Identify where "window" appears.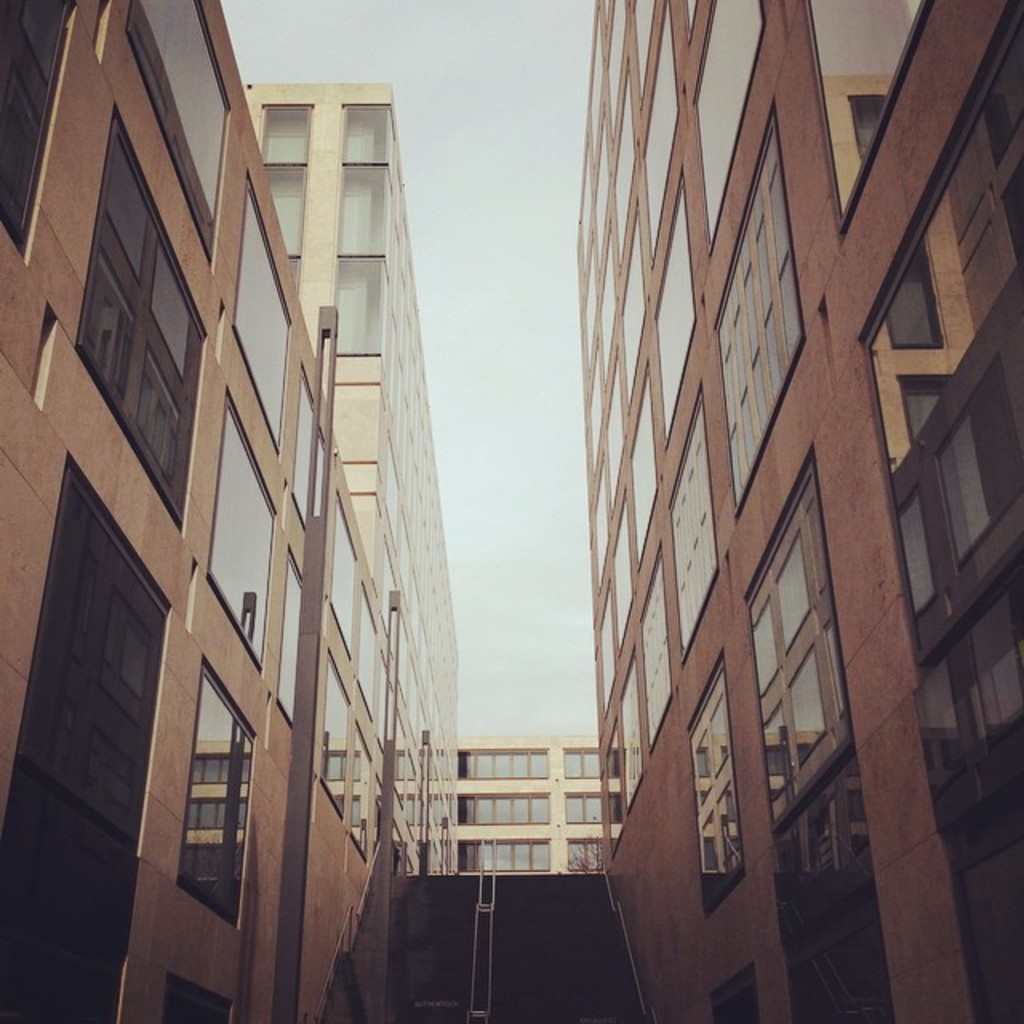
Appears at 614, 219, 653, 410.
